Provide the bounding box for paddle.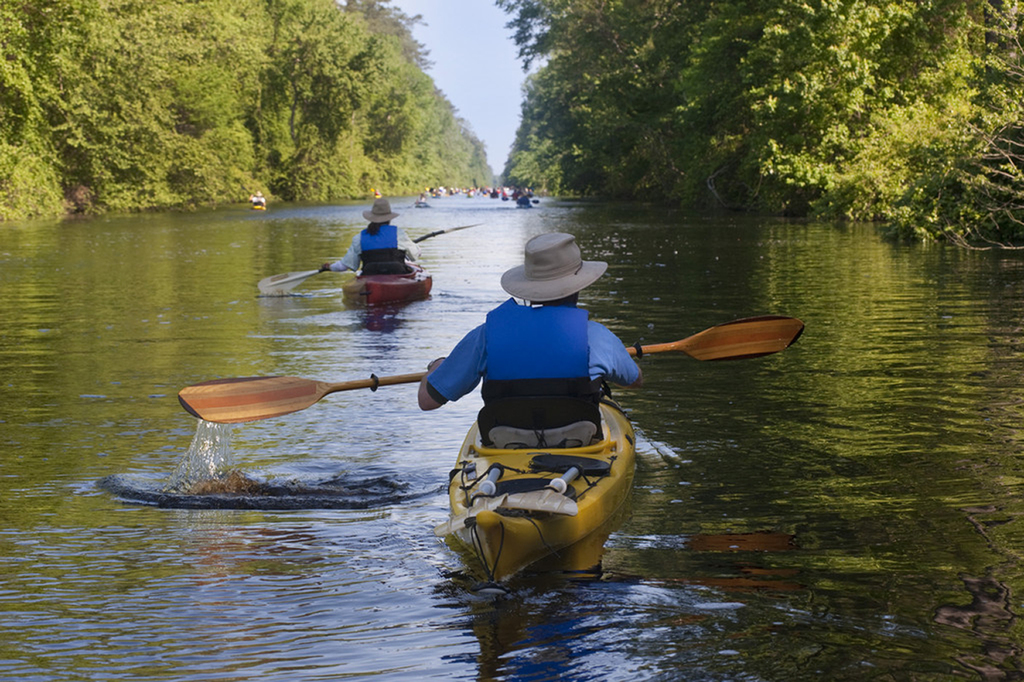
box(257, 222, 483, 295).
